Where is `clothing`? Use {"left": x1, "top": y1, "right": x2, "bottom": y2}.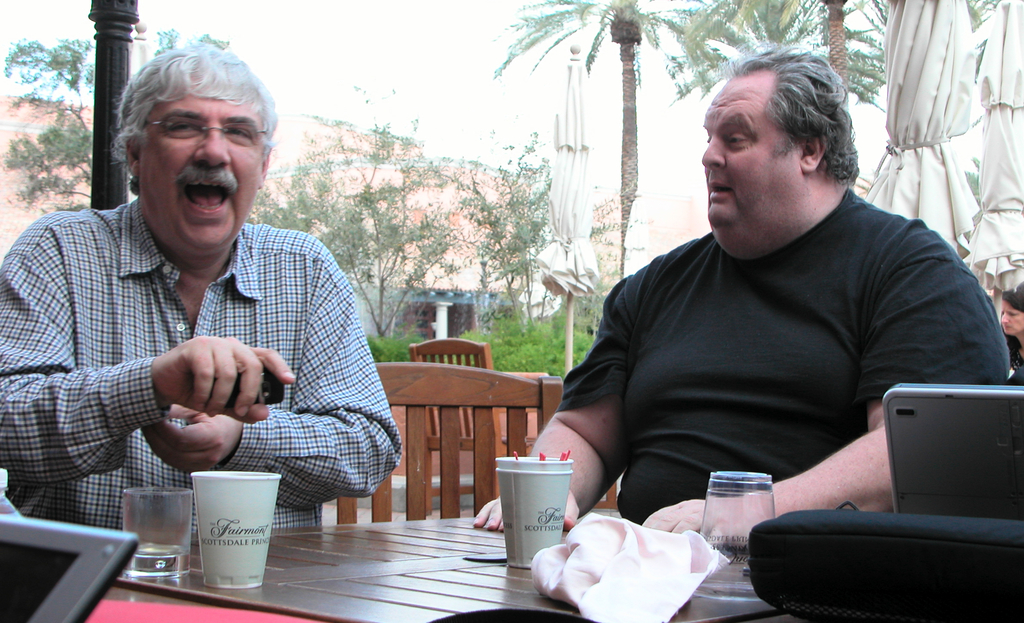
{"left": 0, "top": 195, "right": 404, "bottom": 530}.
